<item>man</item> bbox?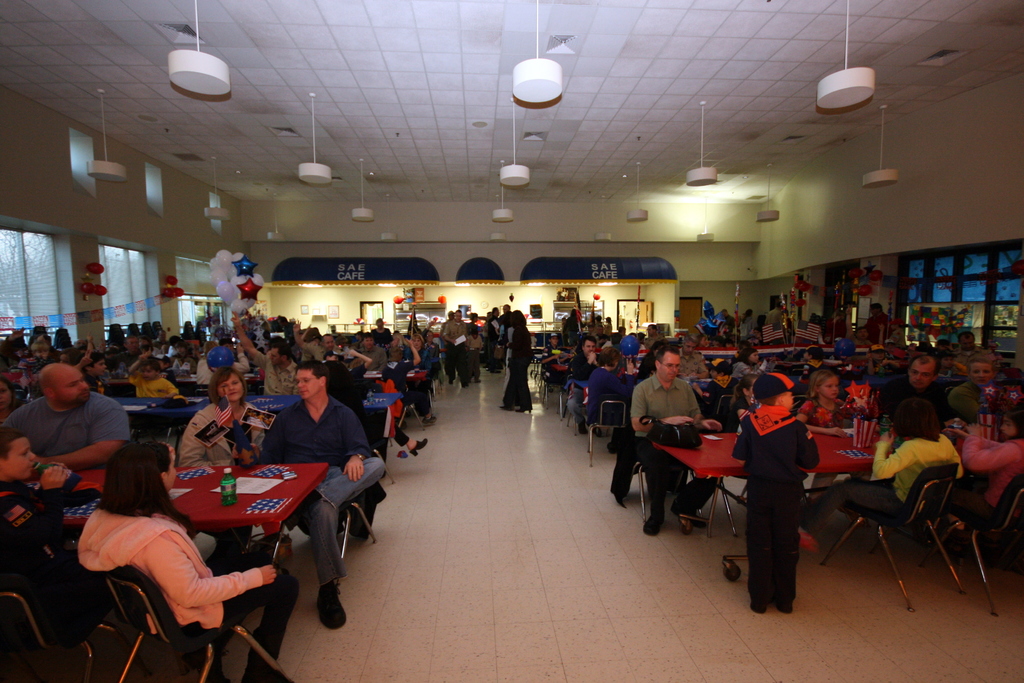
rect(445, 311, 470, 388)
